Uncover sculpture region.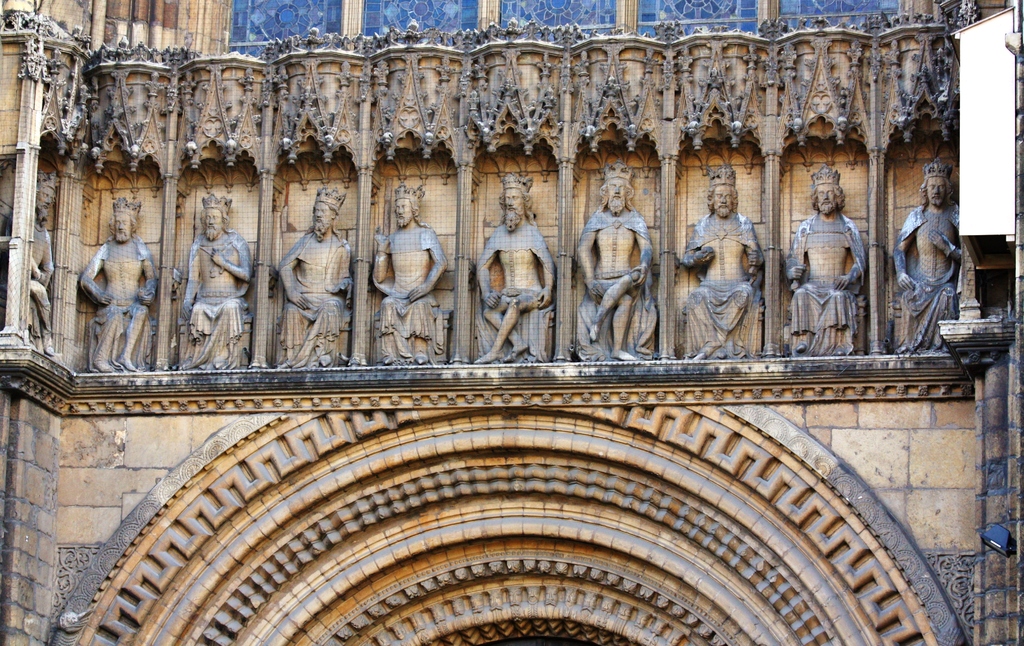
Uncovered: x1=682, y1=165, x2=762, y2=360.
